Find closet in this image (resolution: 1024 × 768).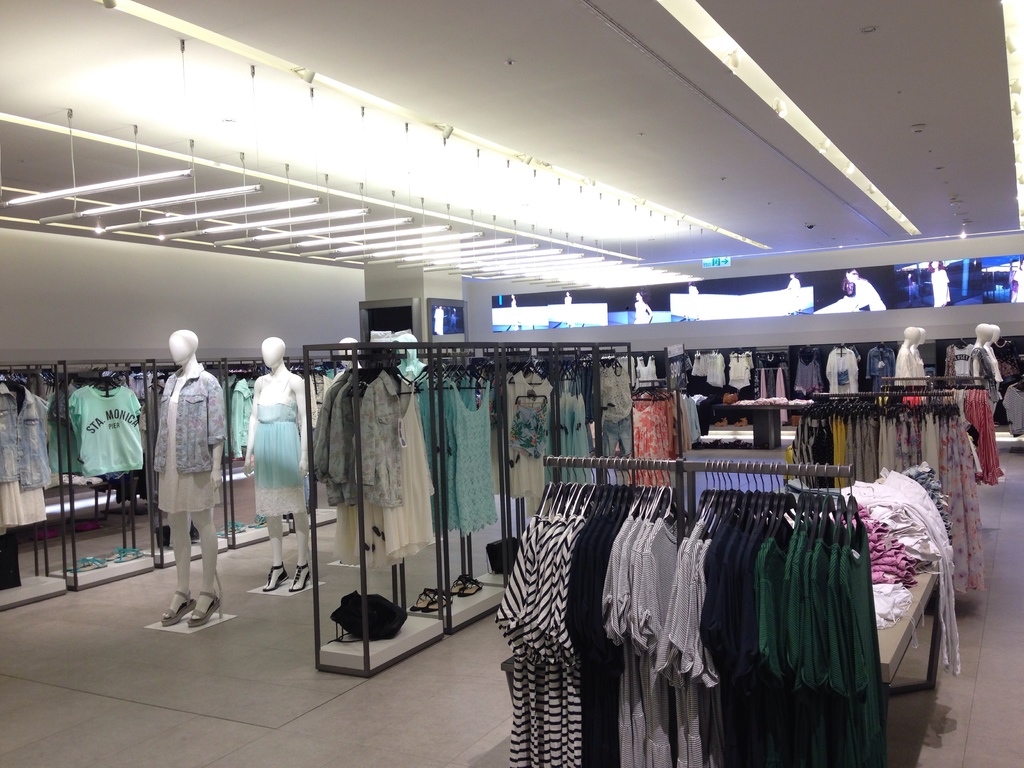
region(728, 349, 755, 397).
